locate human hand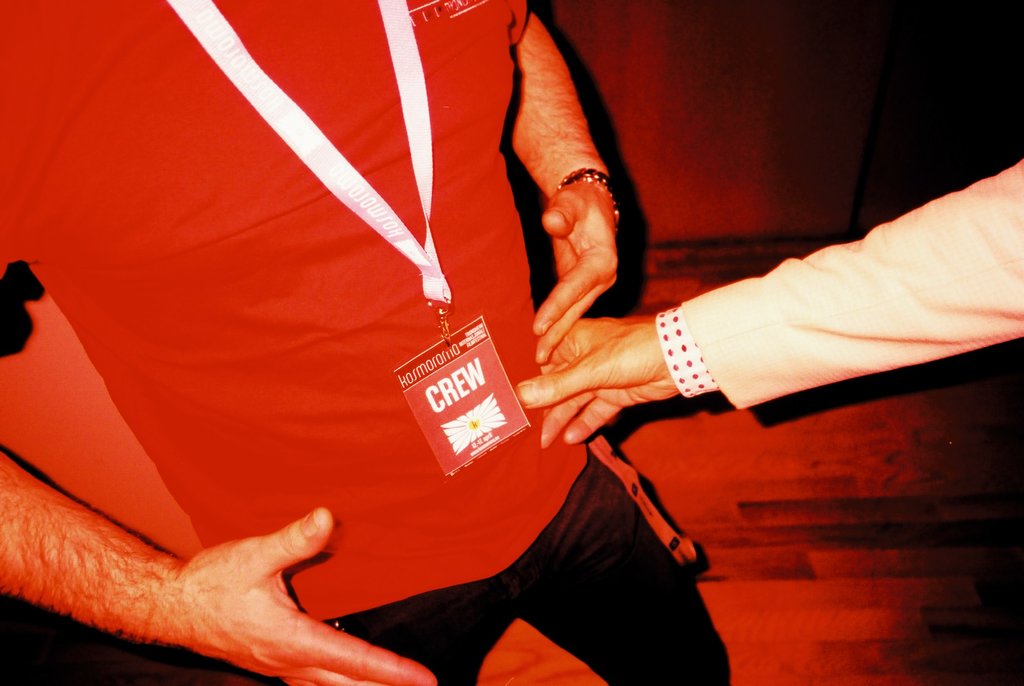
bbox(154, 509, 435, 685)
